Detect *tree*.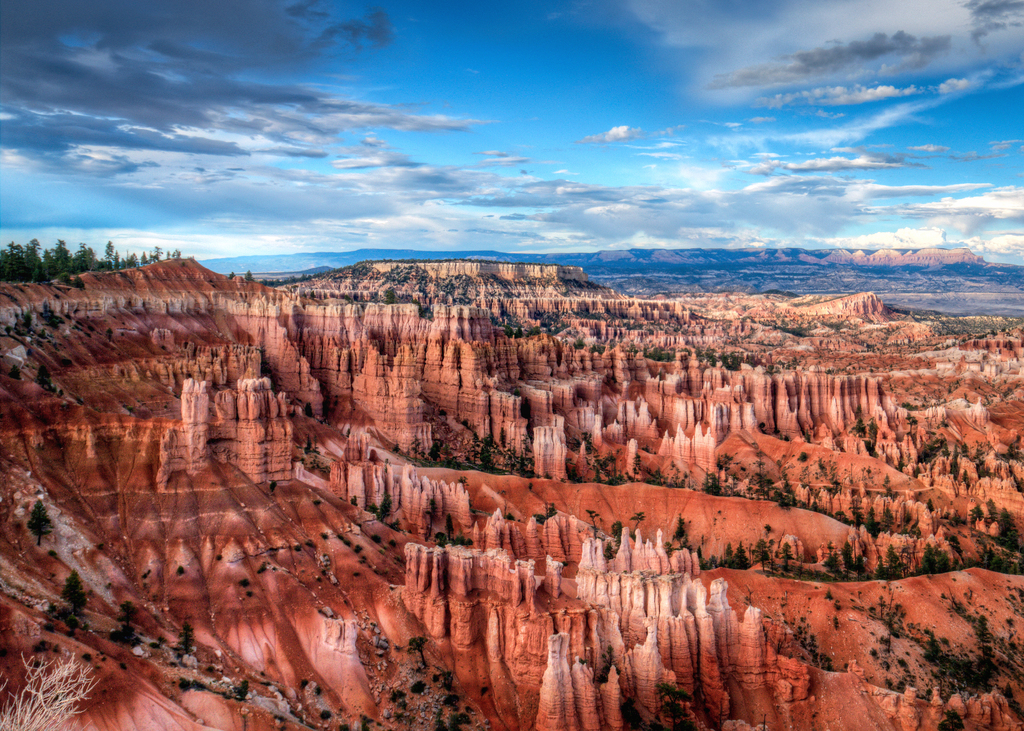
Detected at <box>0,239,24,280</box>.
